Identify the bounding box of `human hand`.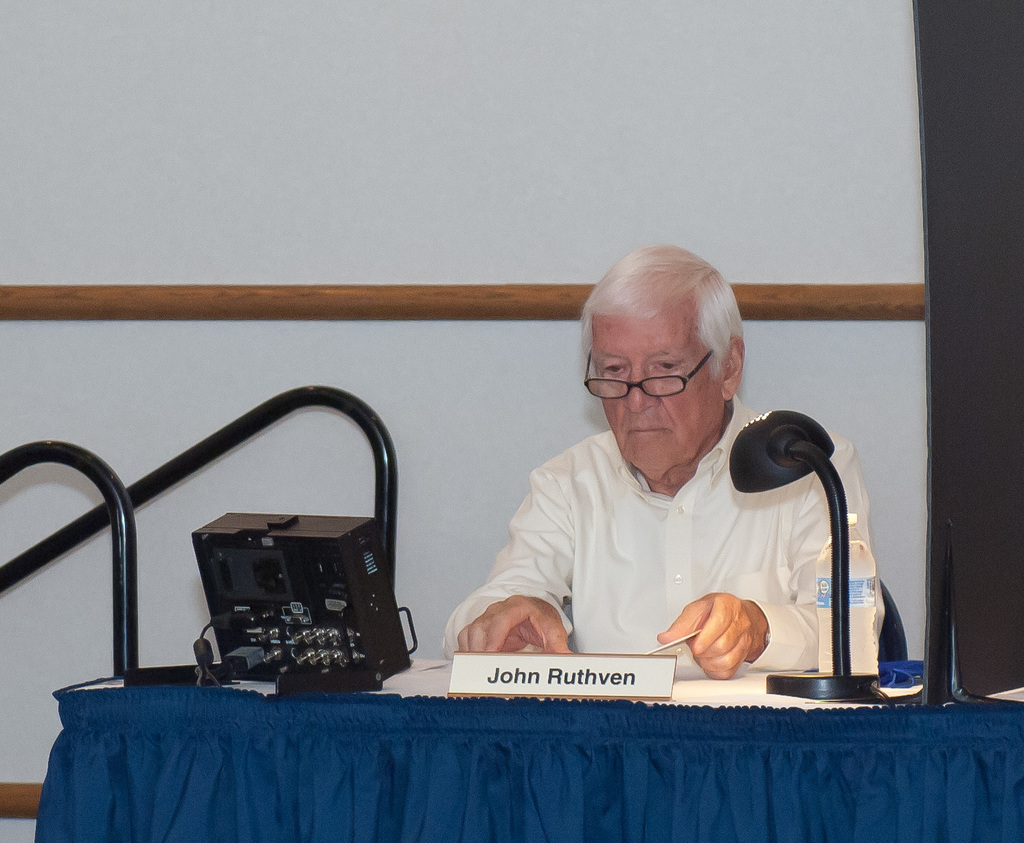
detection(455, 594, 576, 656).
